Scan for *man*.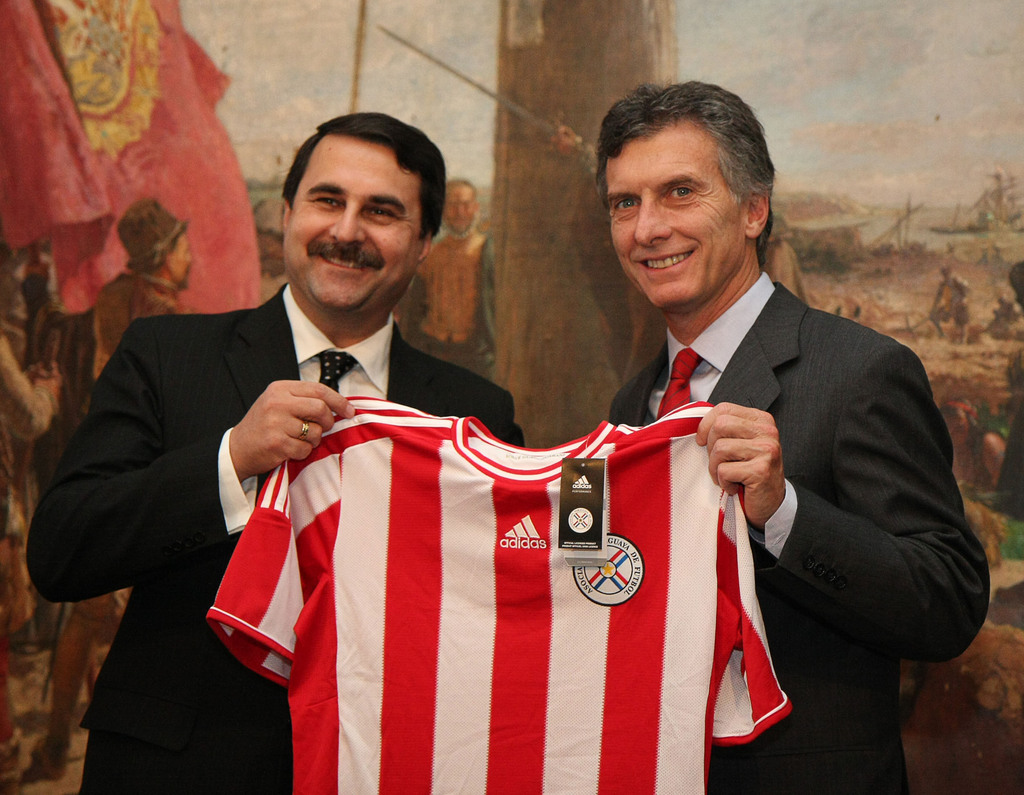
Scan result: locate(927, 263, 979, 344).
